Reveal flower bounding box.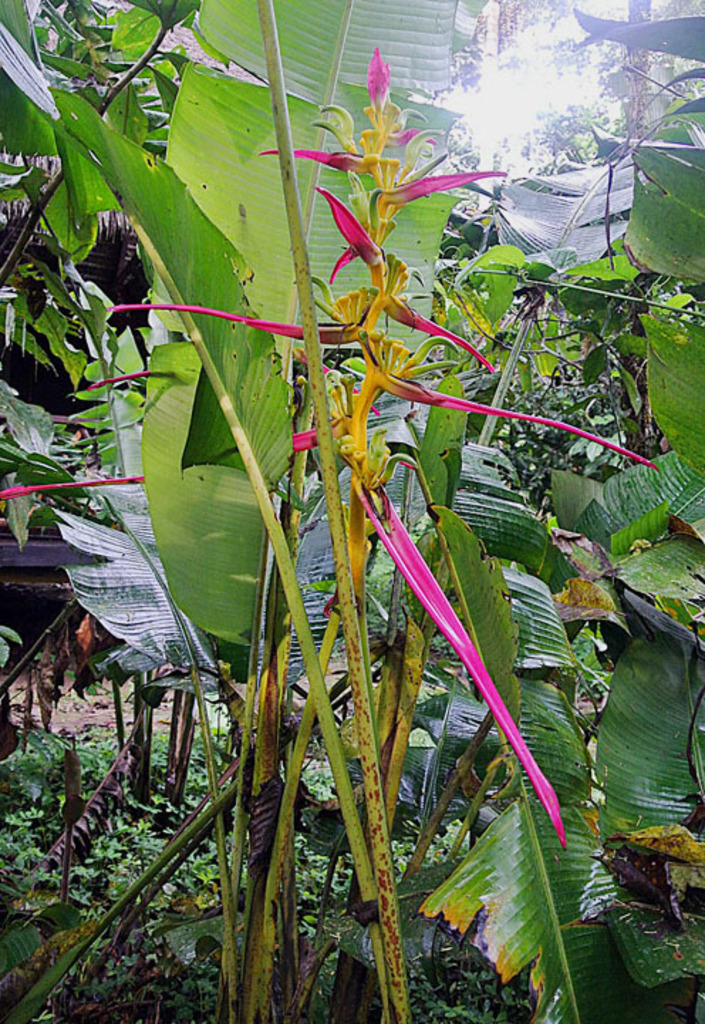
Revealed: 344 400 571 849.
